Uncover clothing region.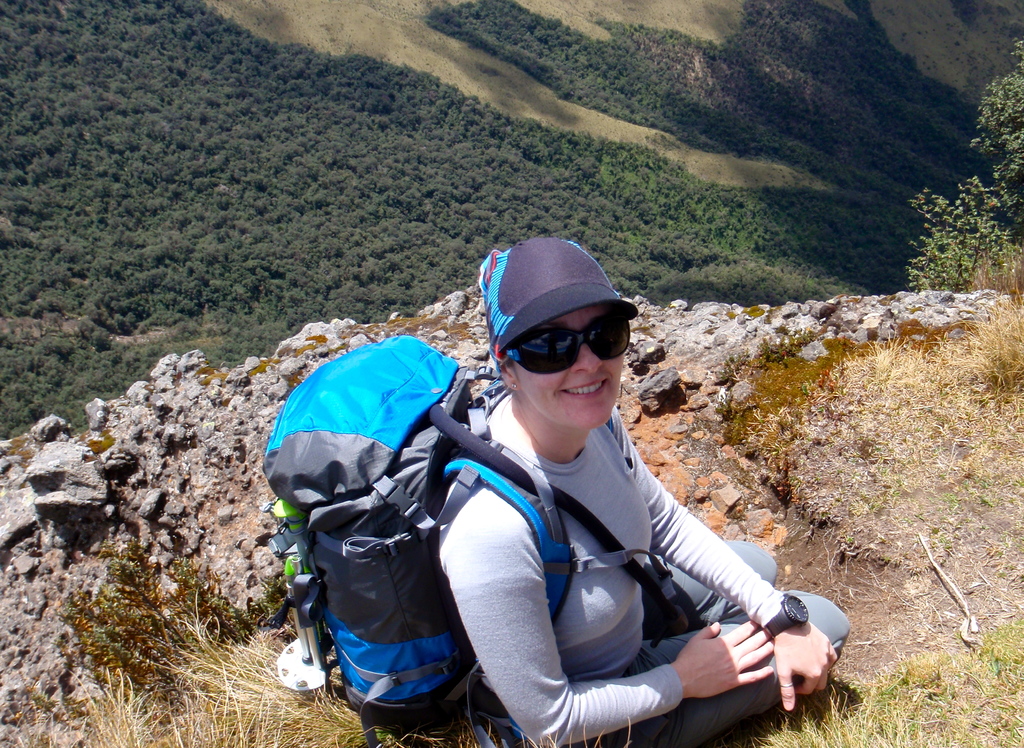
Uncovered: Rect(426, 373, 854, 747).
